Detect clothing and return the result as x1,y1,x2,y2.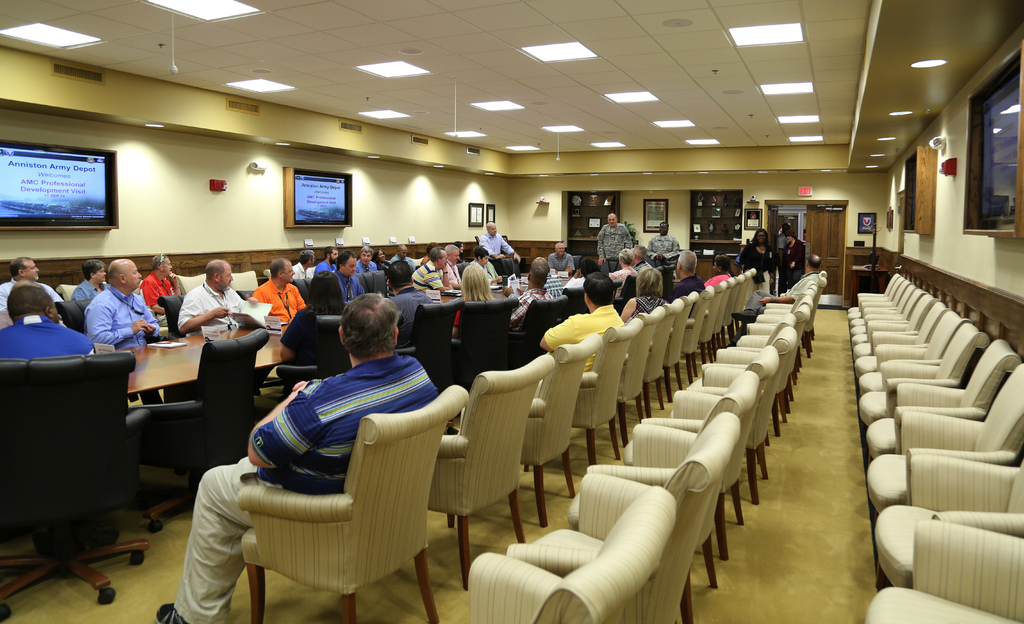
202,329,467,601.
